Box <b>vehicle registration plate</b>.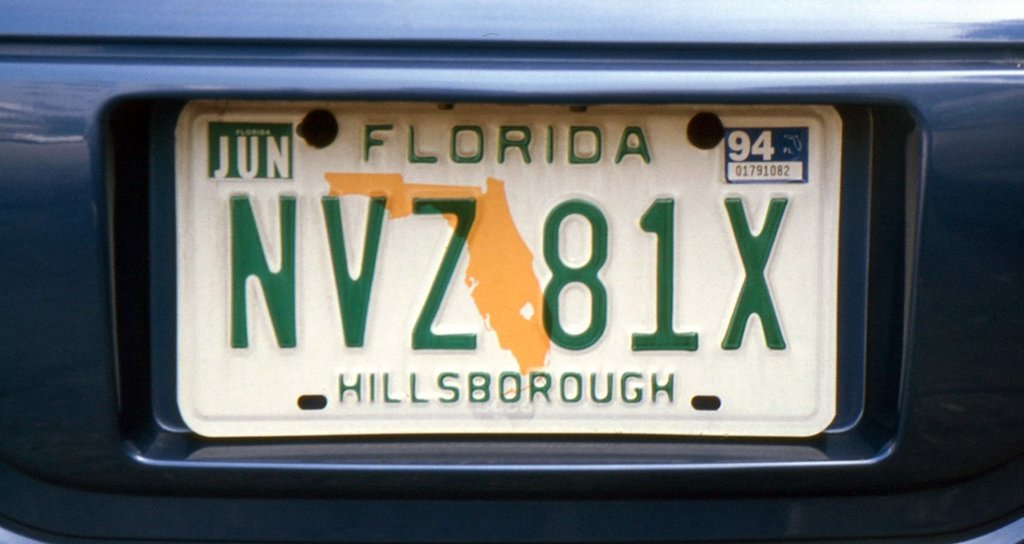
box=[175, 98, 849, 438].
